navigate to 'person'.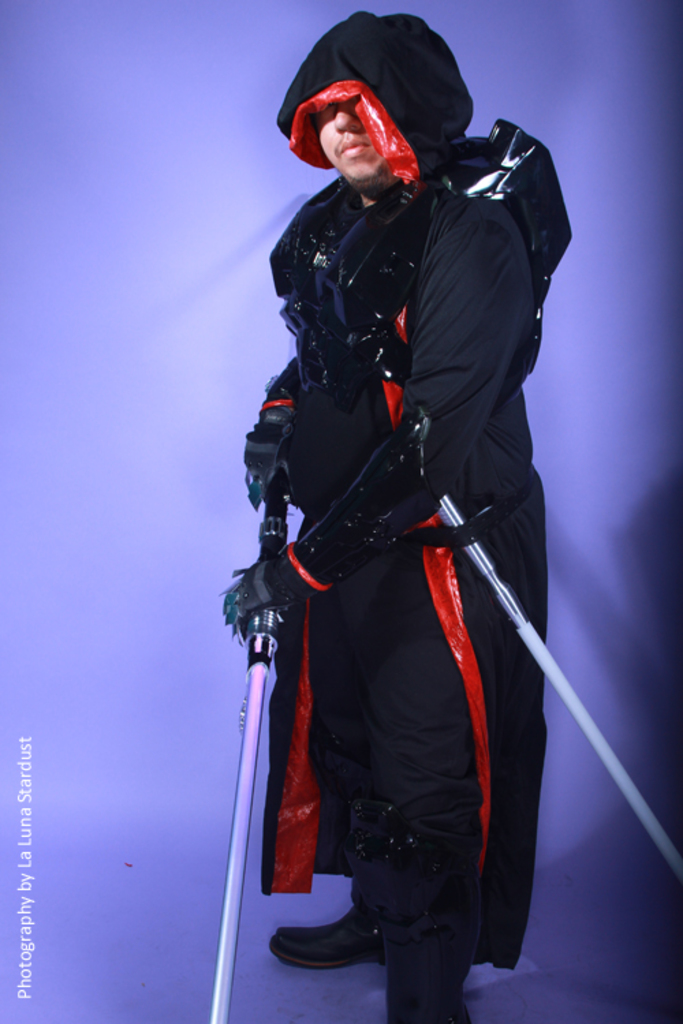
Navigation target: (219, 11, 571, 1023).
